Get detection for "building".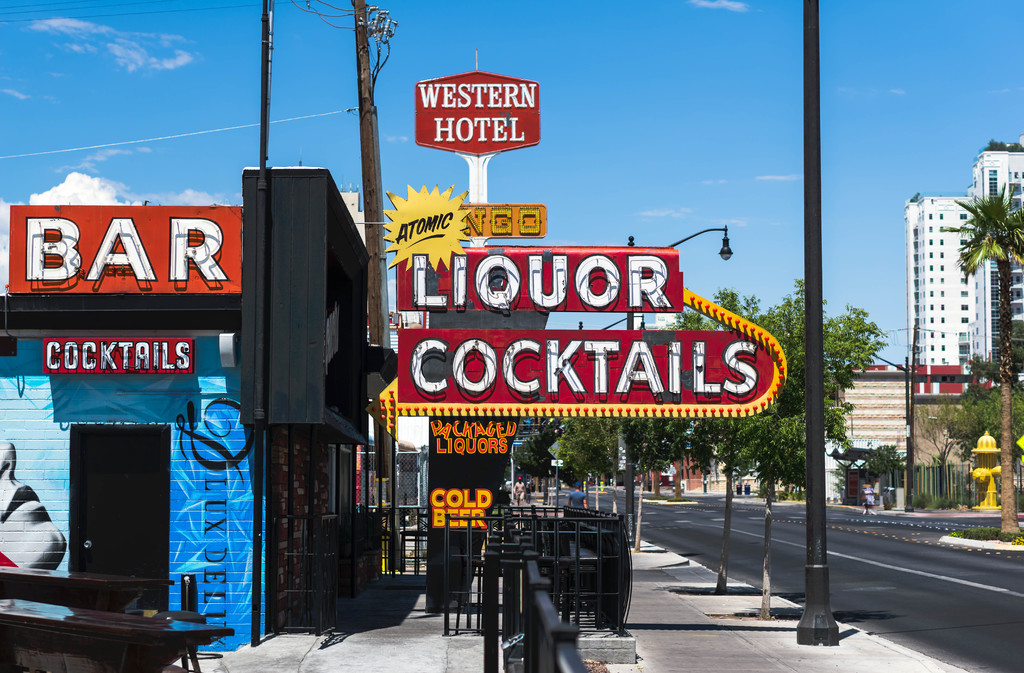
Detection: select_region(642, 430, 710, 501).
